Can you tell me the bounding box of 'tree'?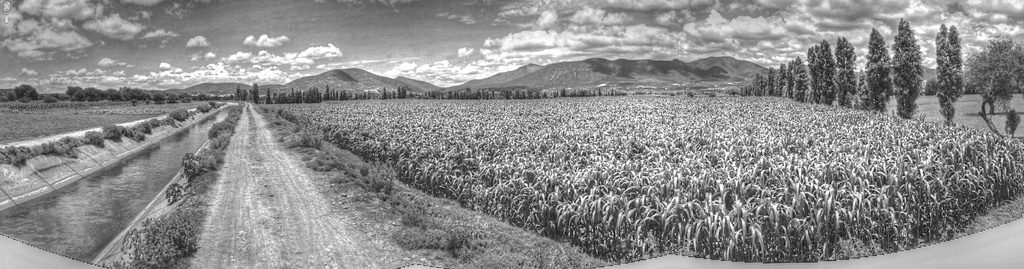
select_region(186, 67, 442, 96).
